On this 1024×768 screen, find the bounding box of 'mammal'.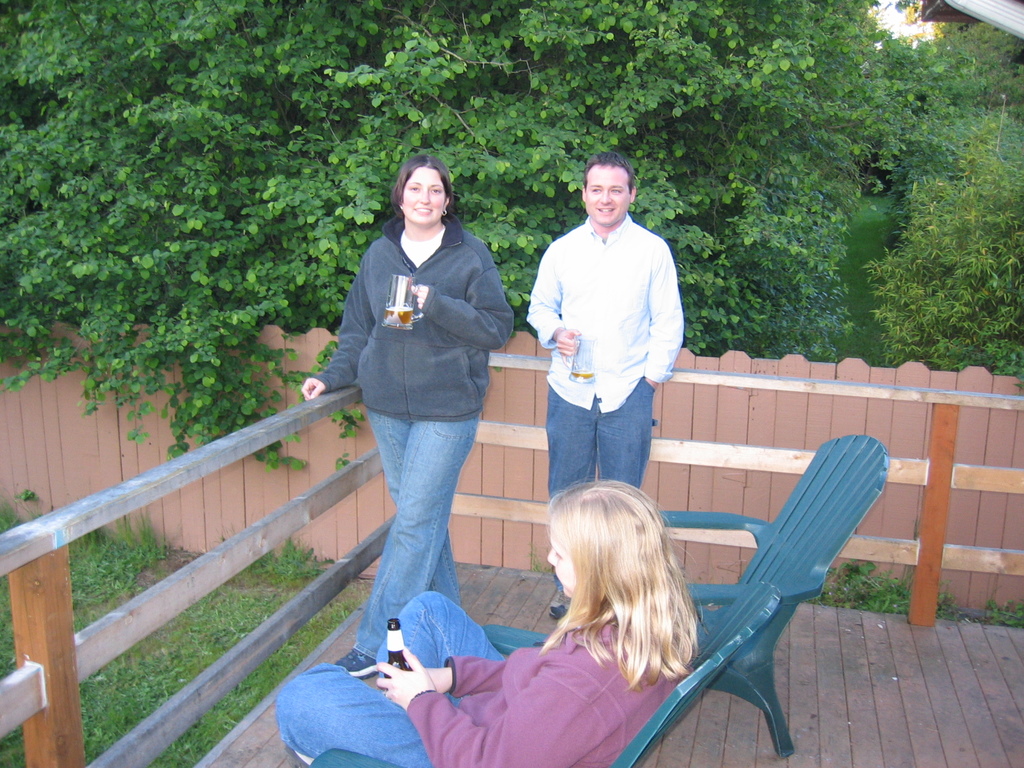
Bounding box: <box>319,137,522,677</box>.
